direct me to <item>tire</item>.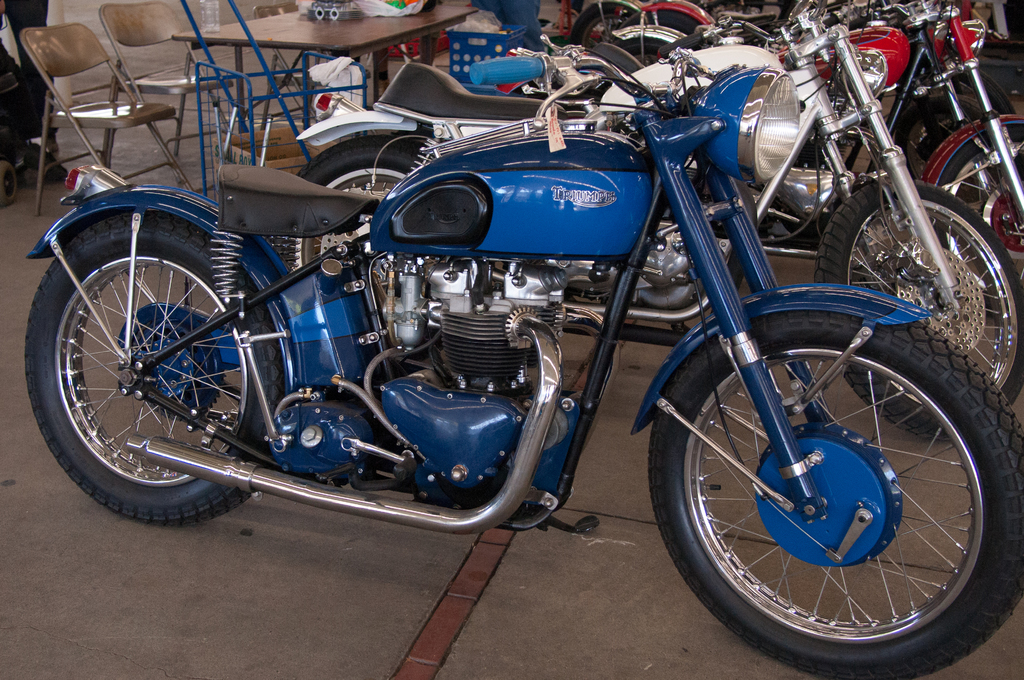
Direction: detection(1, 161, 17, 204).
